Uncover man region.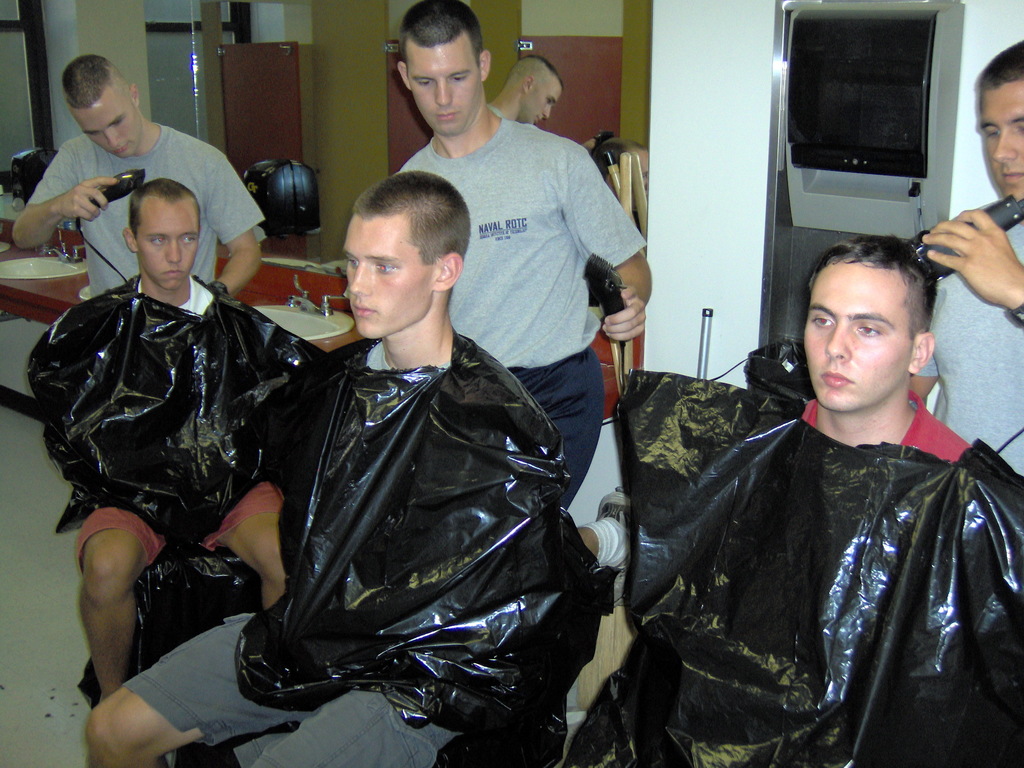
Uncovered: {"x1": 111, "y1": 135, "x2": 675, "y2": 767}.
